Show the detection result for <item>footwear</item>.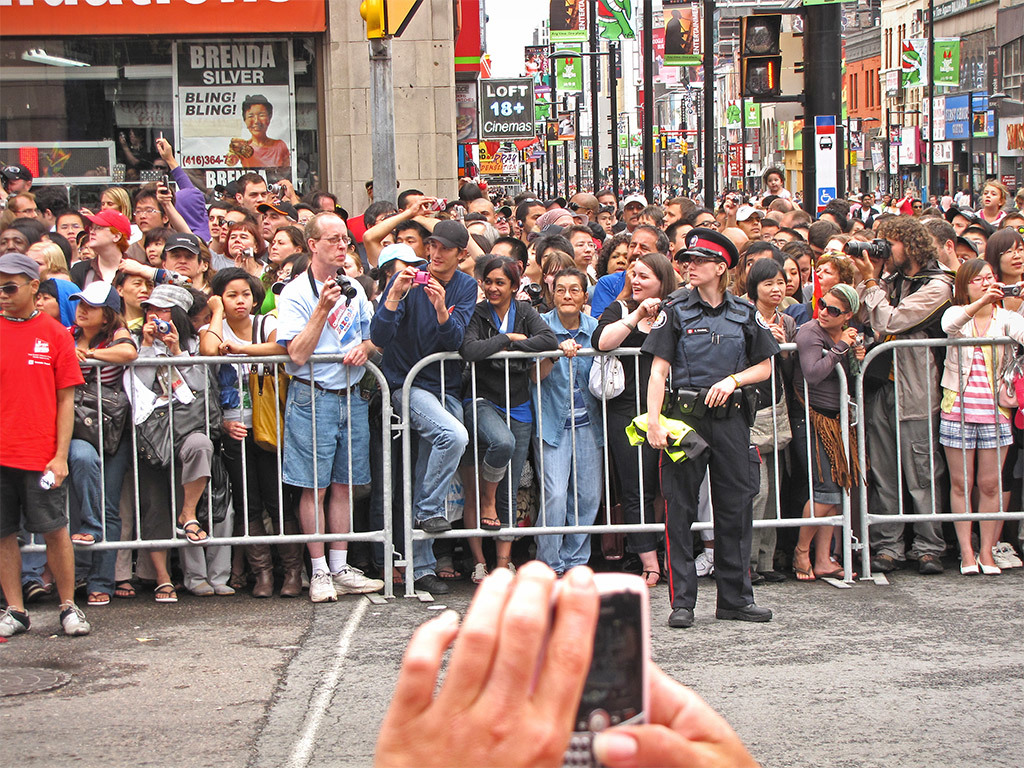
x1=181, y1=575, x2=211, y2=601.
